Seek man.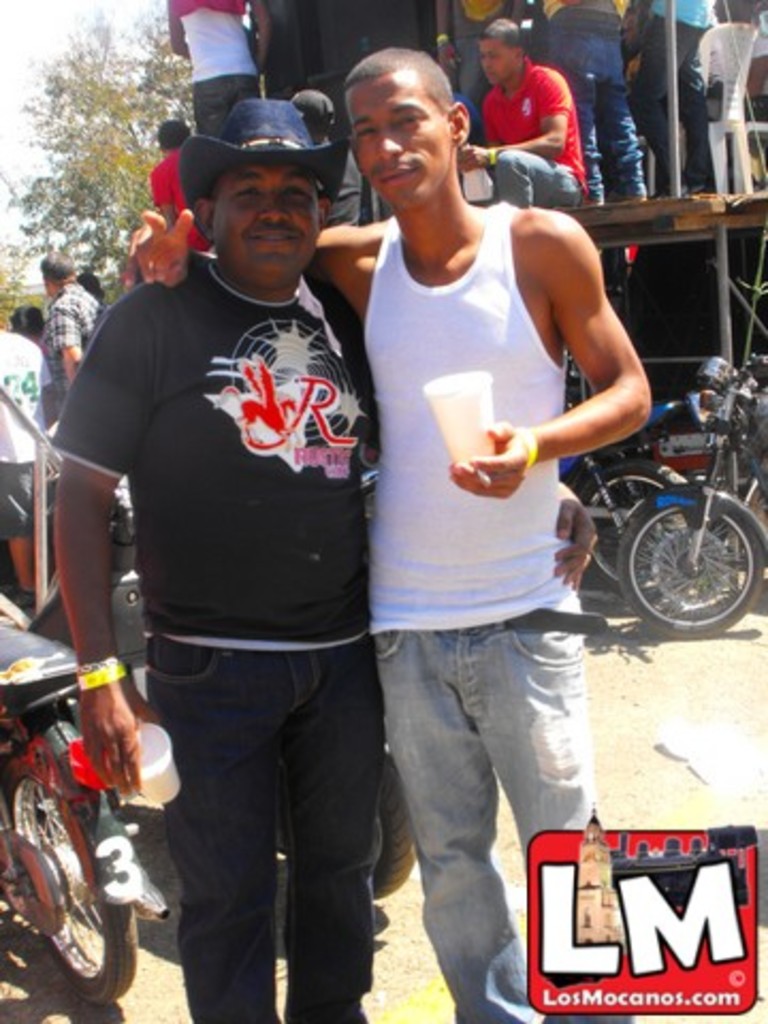
detection(36, 243, 107, 431).
